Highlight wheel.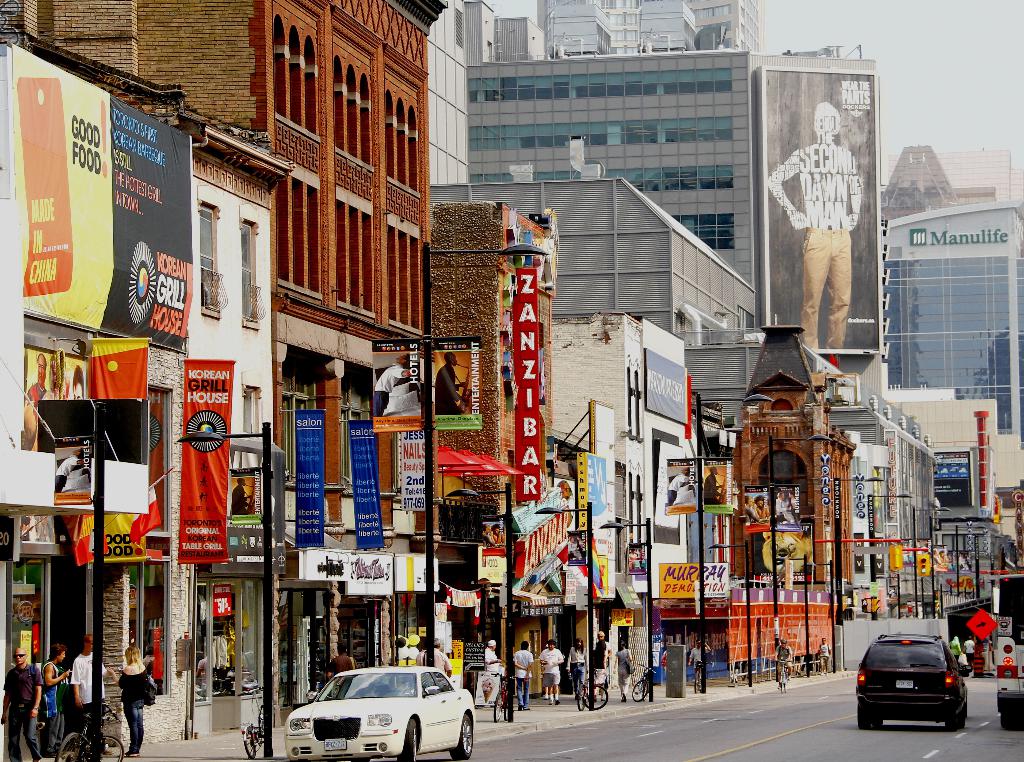
Highlighted region: 634/681/647/698.
